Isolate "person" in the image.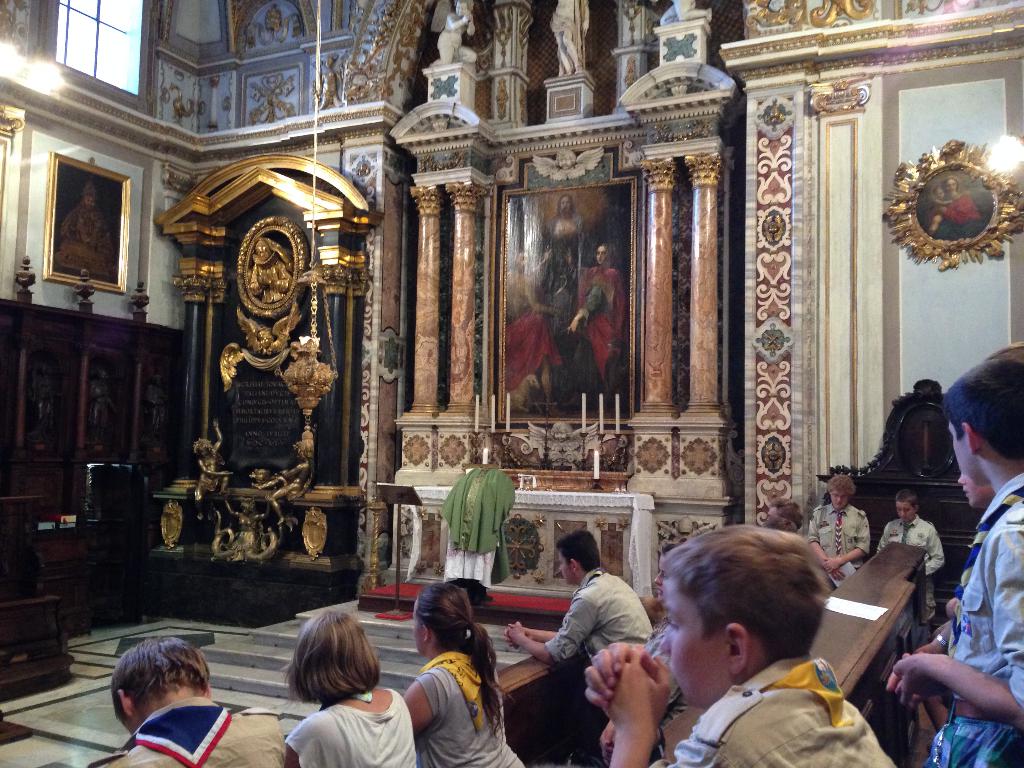
Isolated region: x1=88 y1=368 x2=120 y2=447.
